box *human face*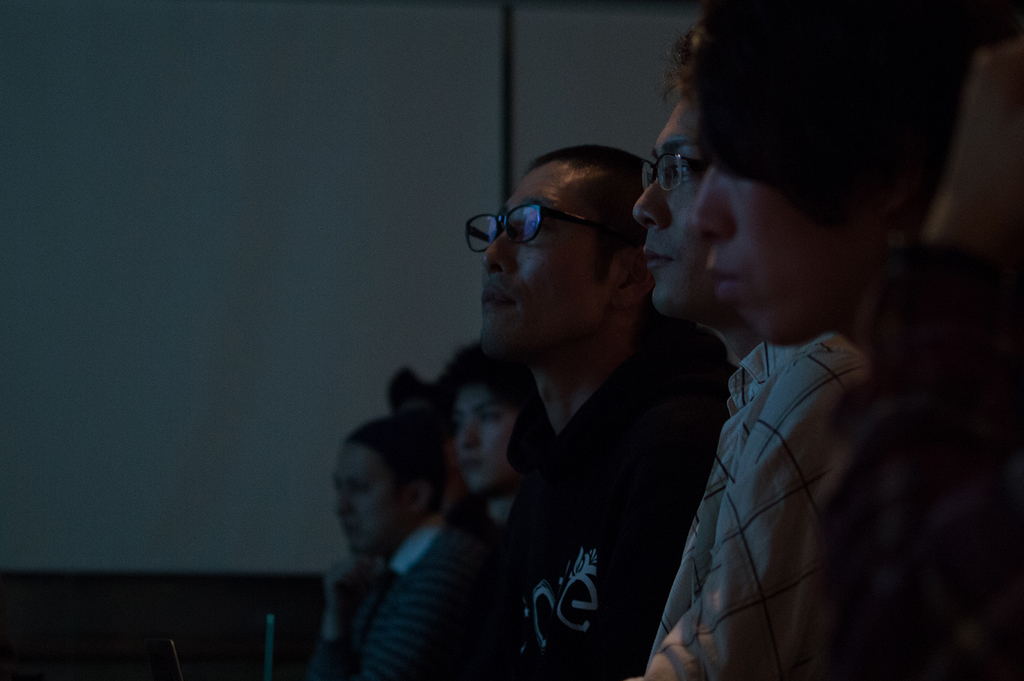
locate(332, 445, 408, 557)
